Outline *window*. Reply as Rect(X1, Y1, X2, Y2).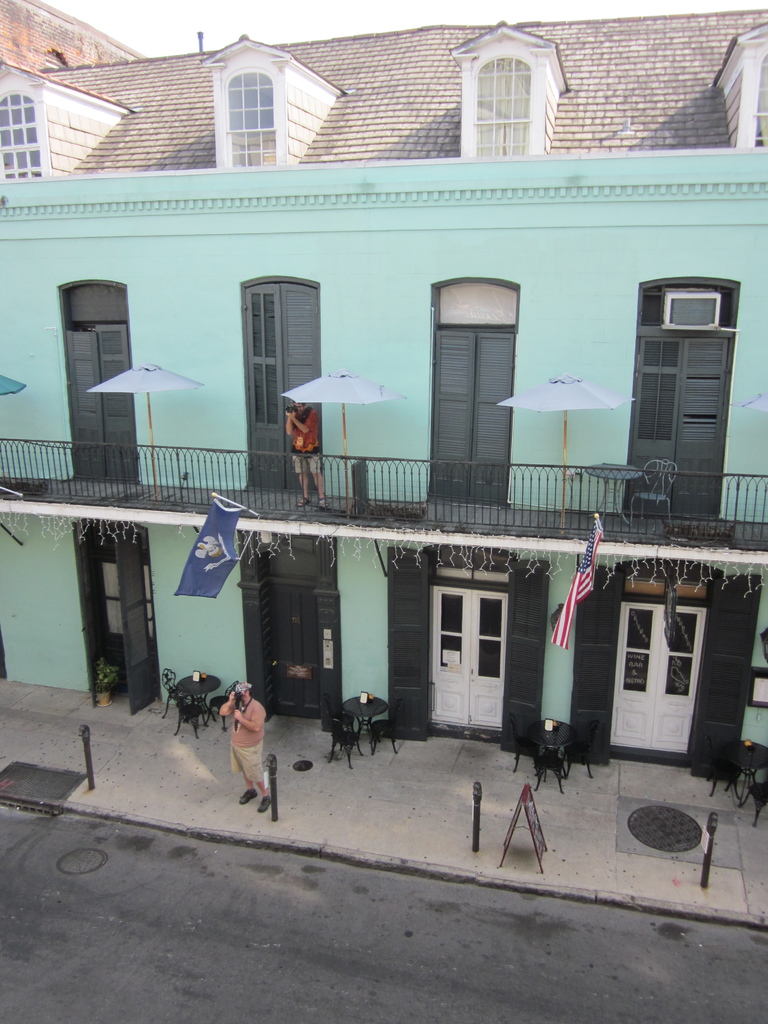
Rect(633, 279, 742, 529).
